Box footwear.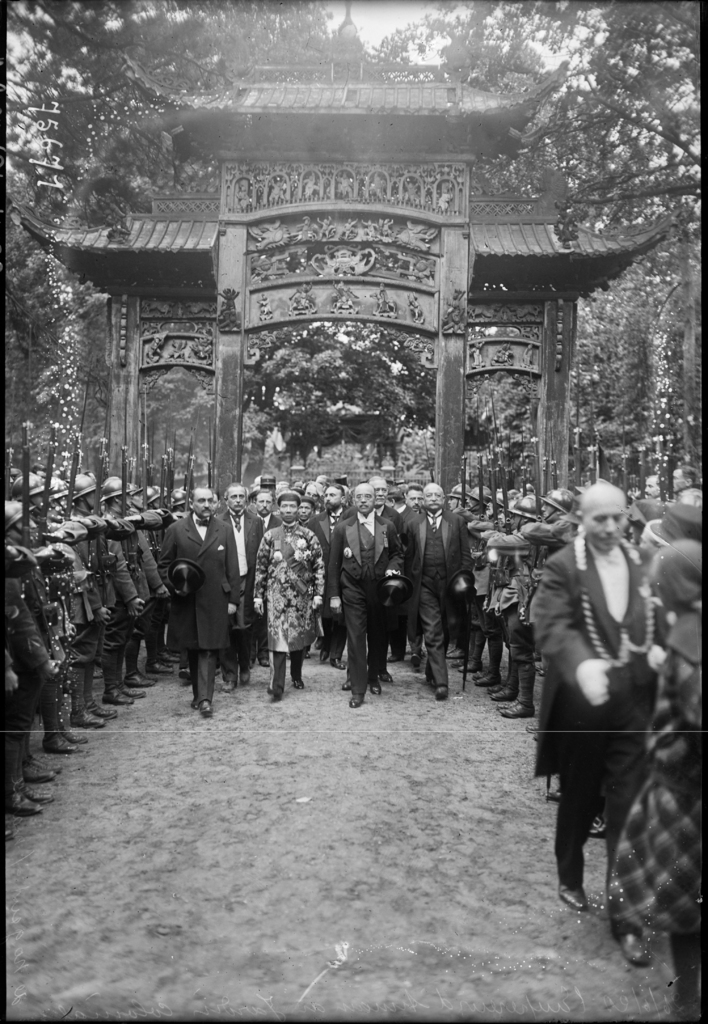
box=[105, 690, 136, 707].
